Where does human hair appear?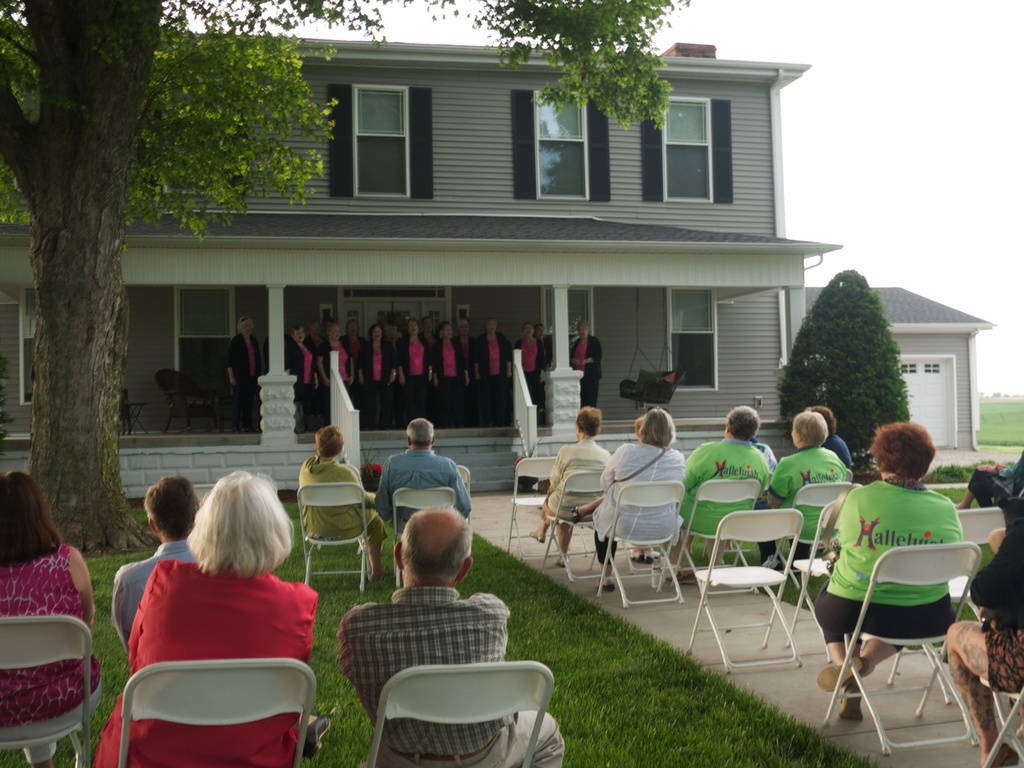
Appears at [241,314,254,332].
